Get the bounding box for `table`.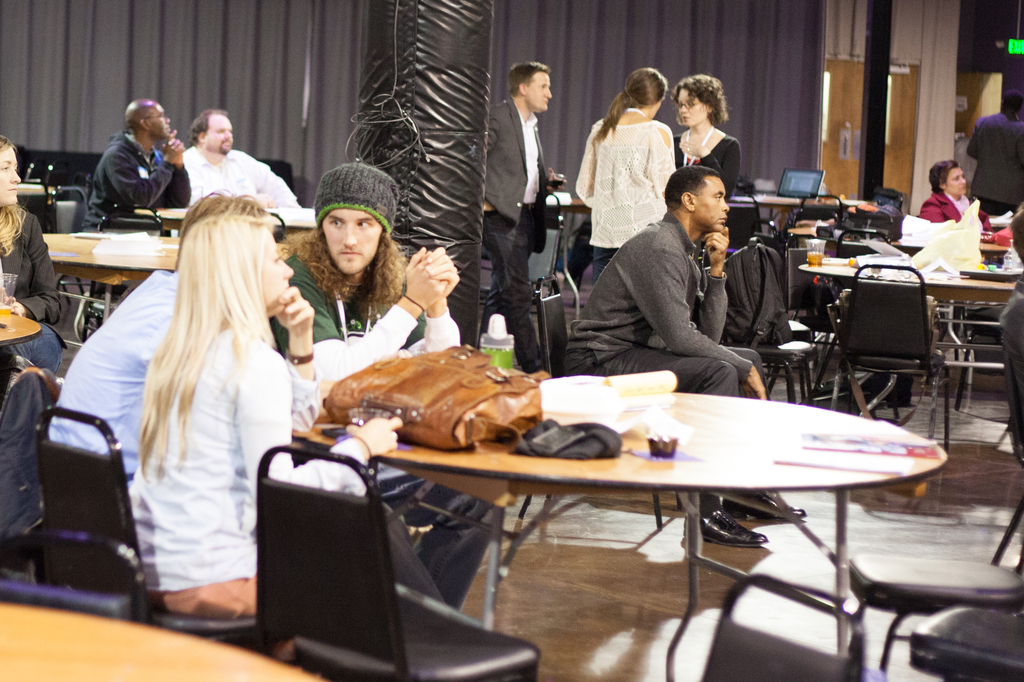
detection(729, 193, 872, 236).
